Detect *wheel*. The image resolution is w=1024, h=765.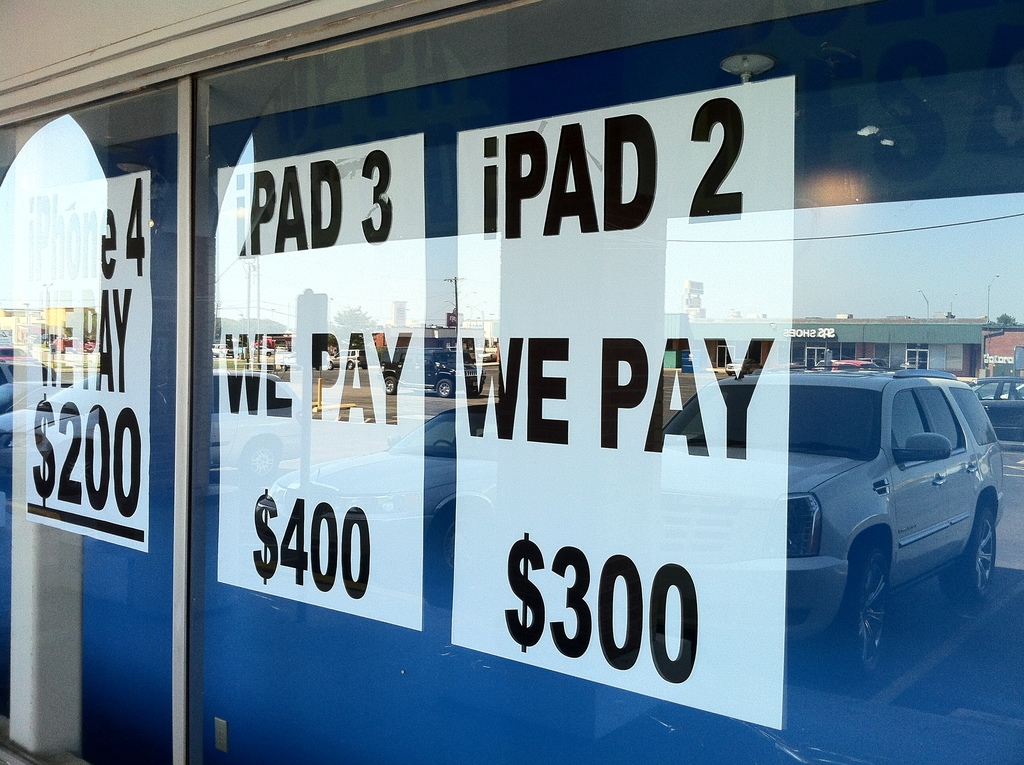
<region>837, 554, 922, 641</region>.
